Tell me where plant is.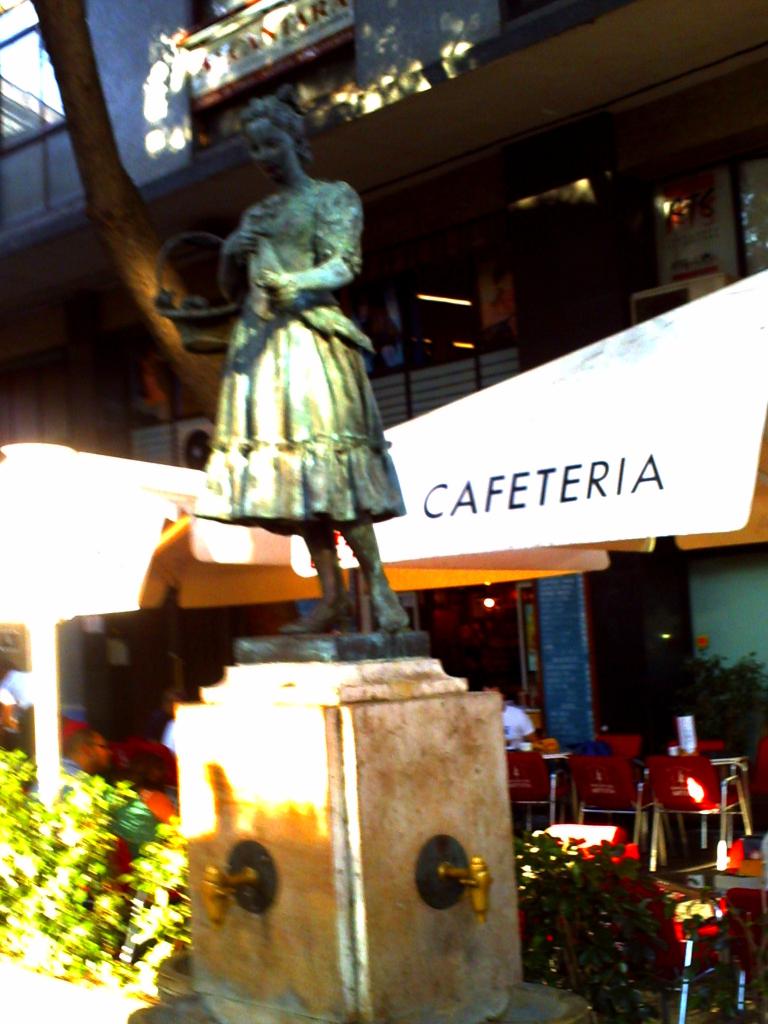
plant is at bbox=[0, 746, 195, 1007].
